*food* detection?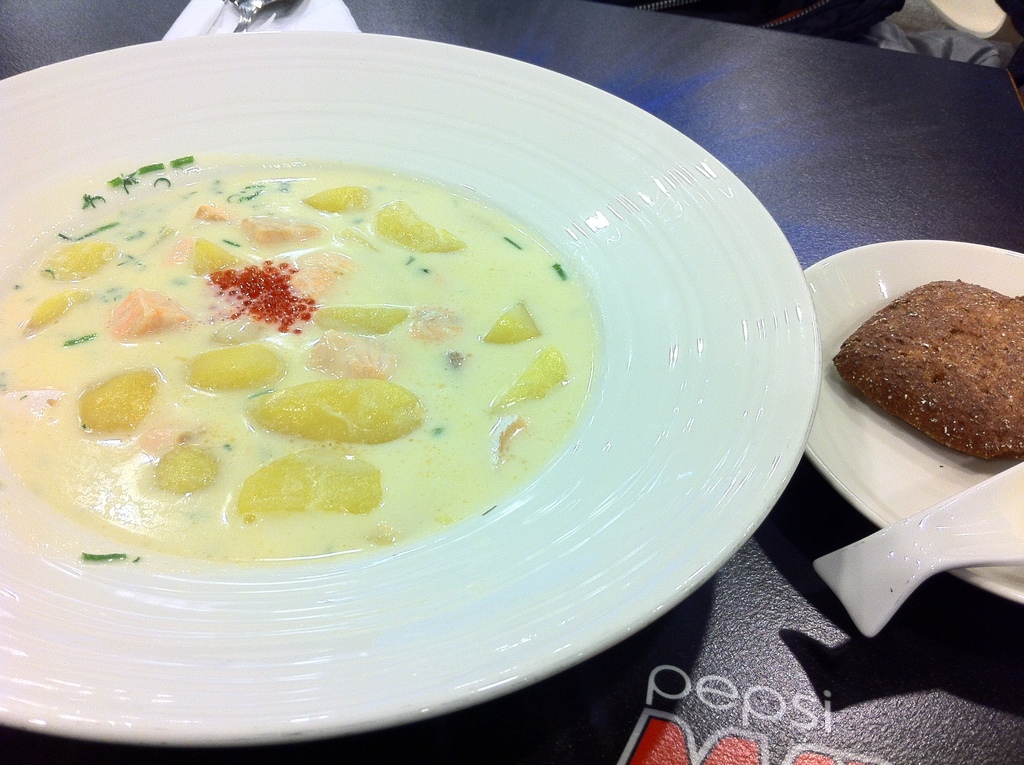
(28, 142, 610, 595)
